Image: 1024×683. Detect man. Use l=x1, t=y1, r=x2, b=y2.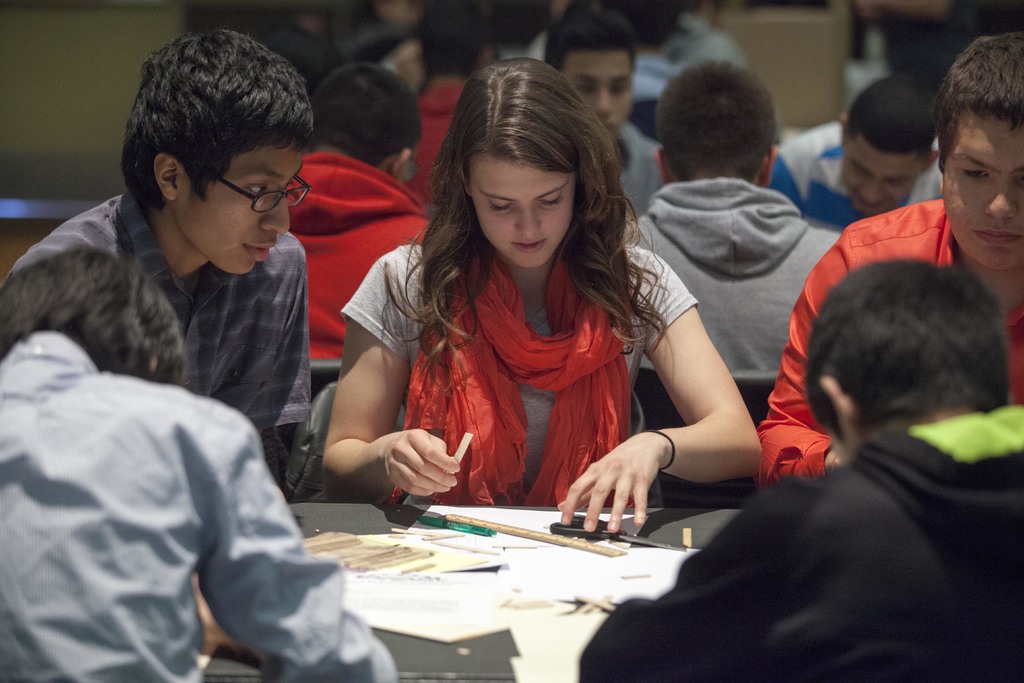
l=0, t=28, r=311, b=496.
